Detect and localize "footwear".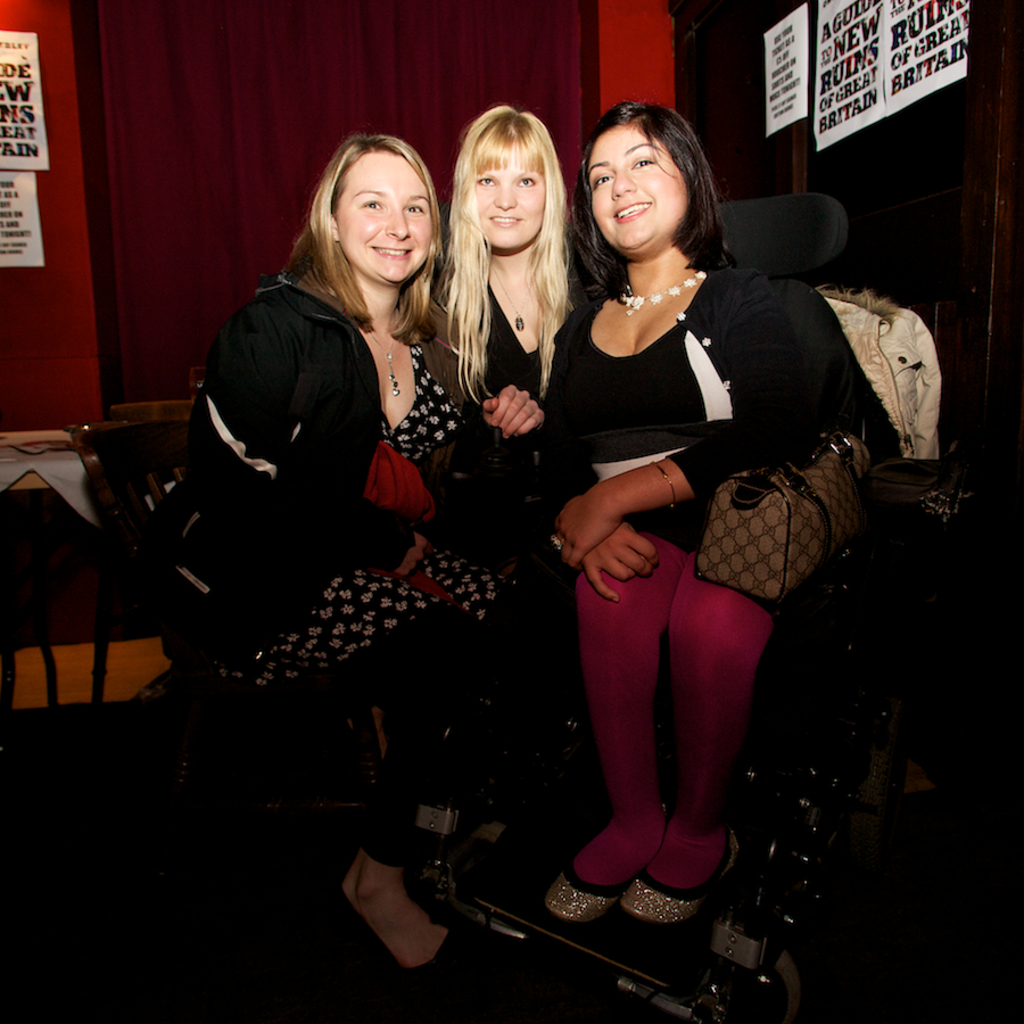
Localized at 538 802 675 928.
